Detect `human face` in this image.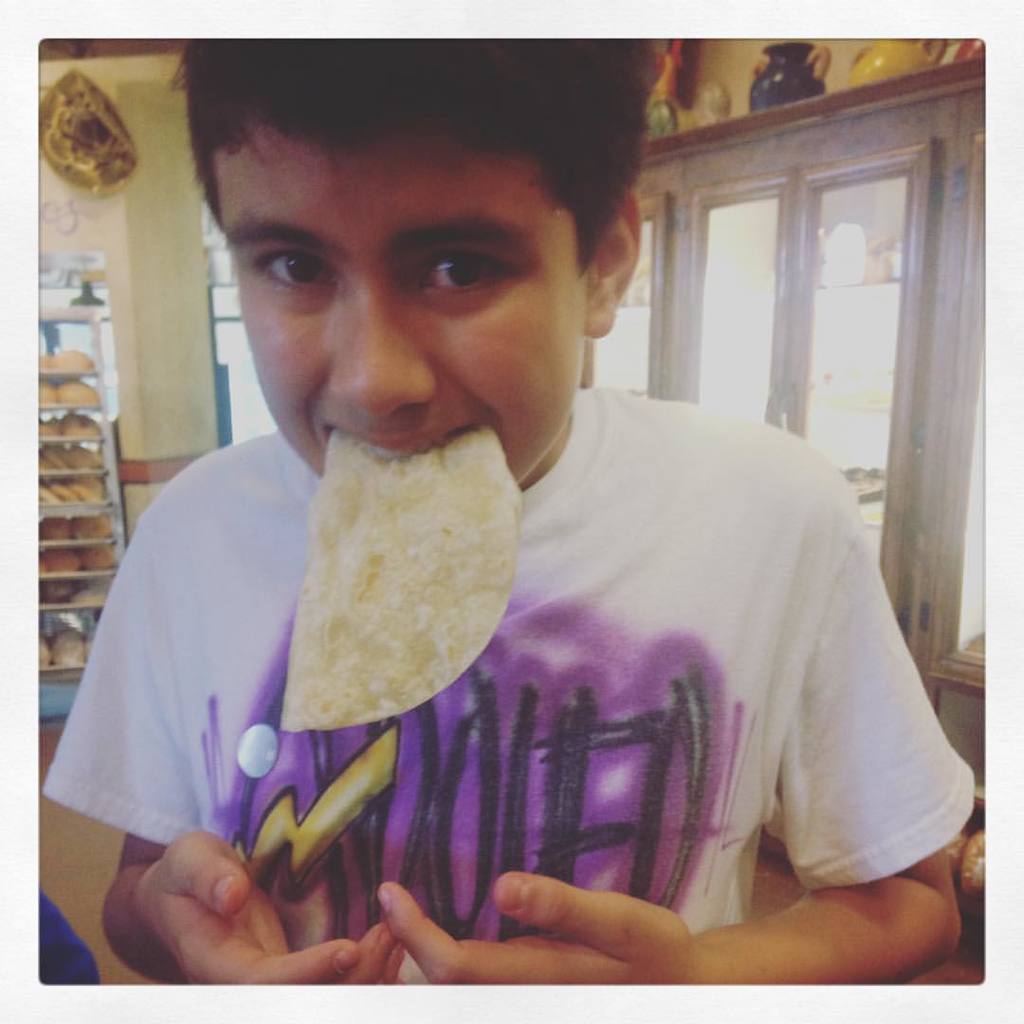
Detection: [left=222, top=116, right=595, bottom=496].
